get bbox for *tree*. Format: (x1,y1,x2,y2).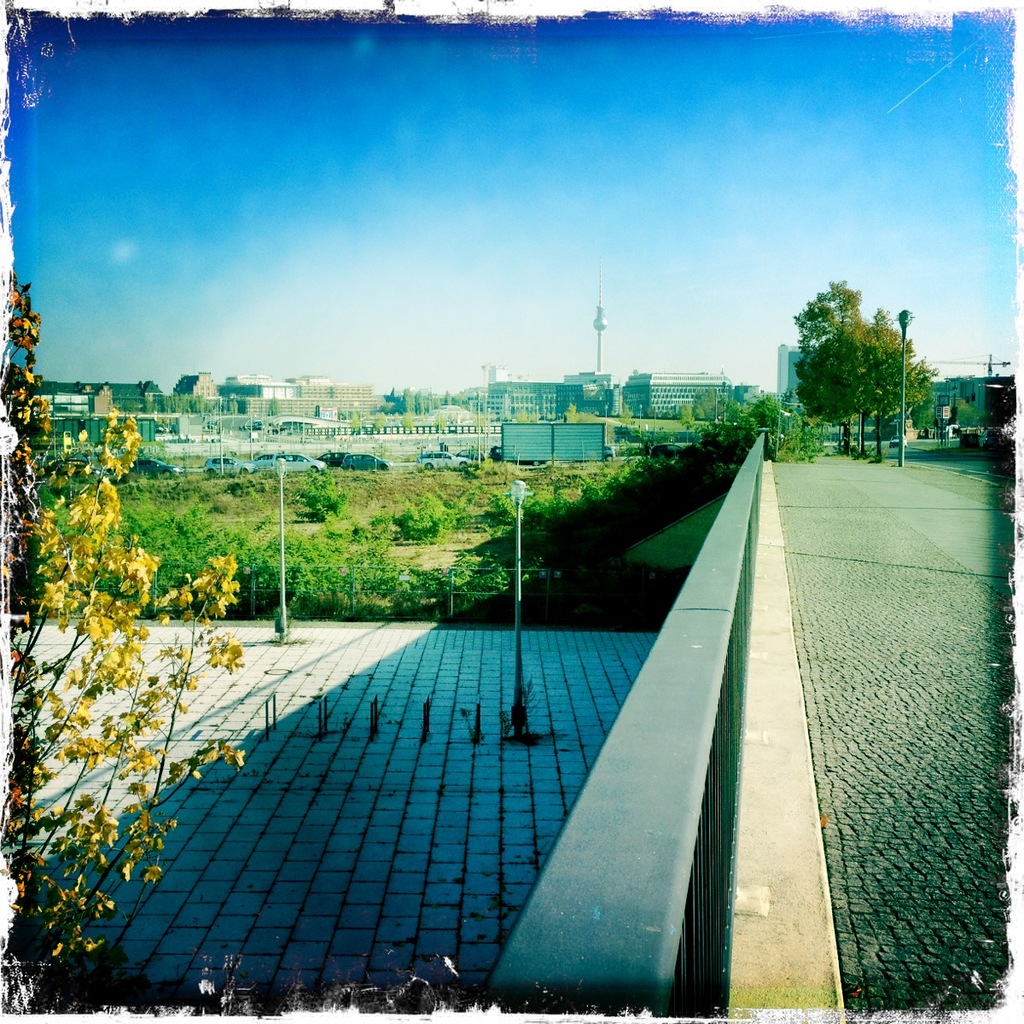
(341,413,355,438).
